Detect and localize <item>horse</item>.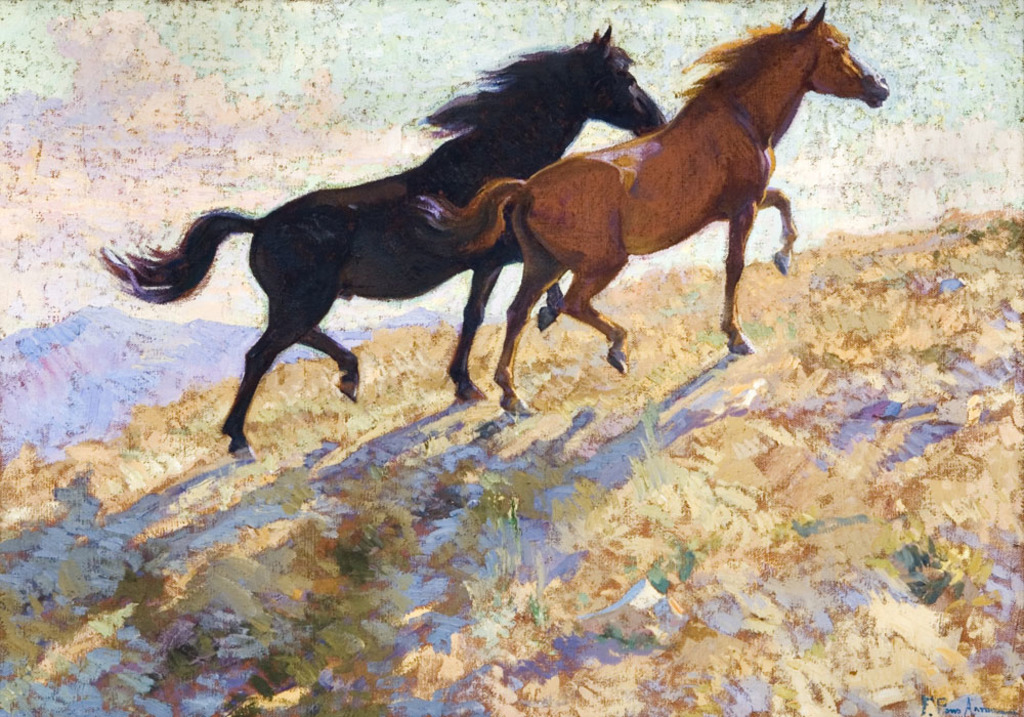
Localized at 407, 3, 892, 422.
